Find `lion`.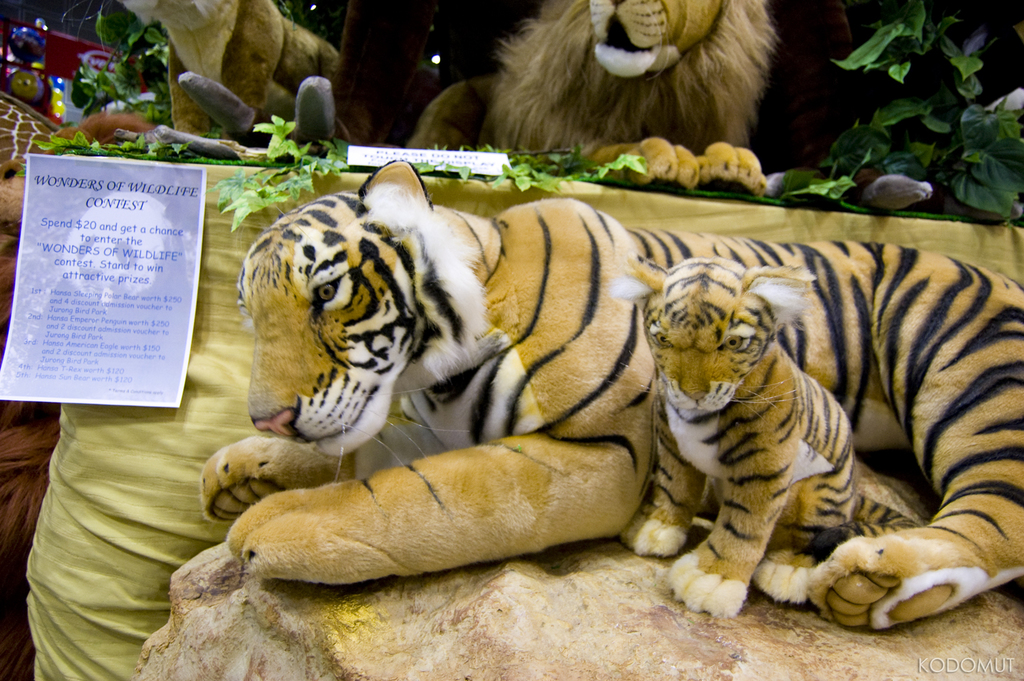
[left=402, top=0, right=780, bottom=197].
